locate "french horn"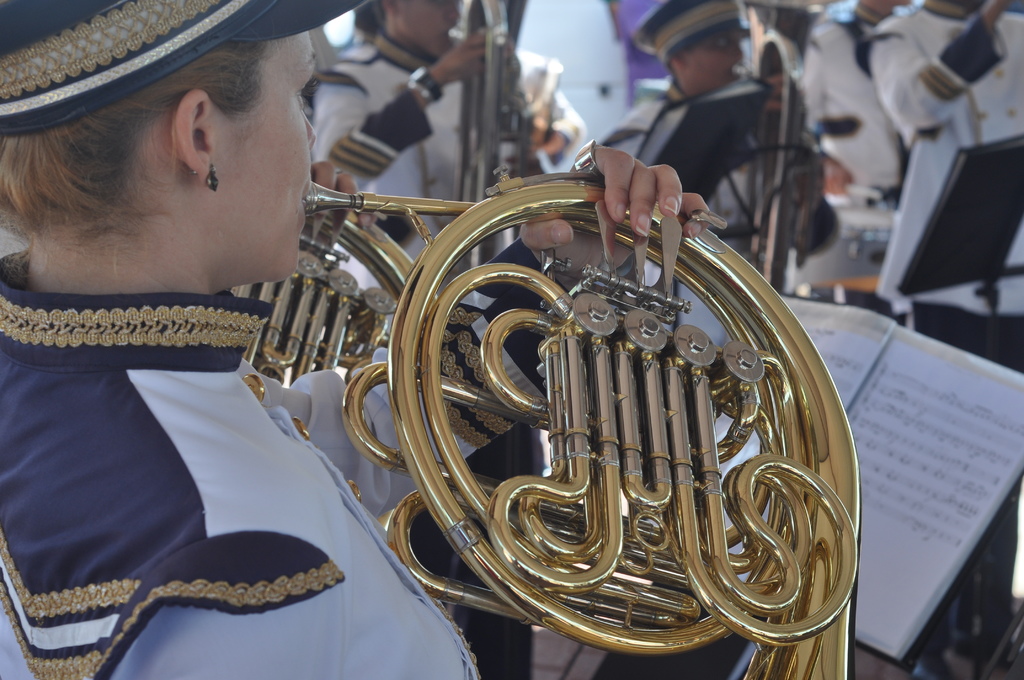
rect(724, 3, 834, 303)
